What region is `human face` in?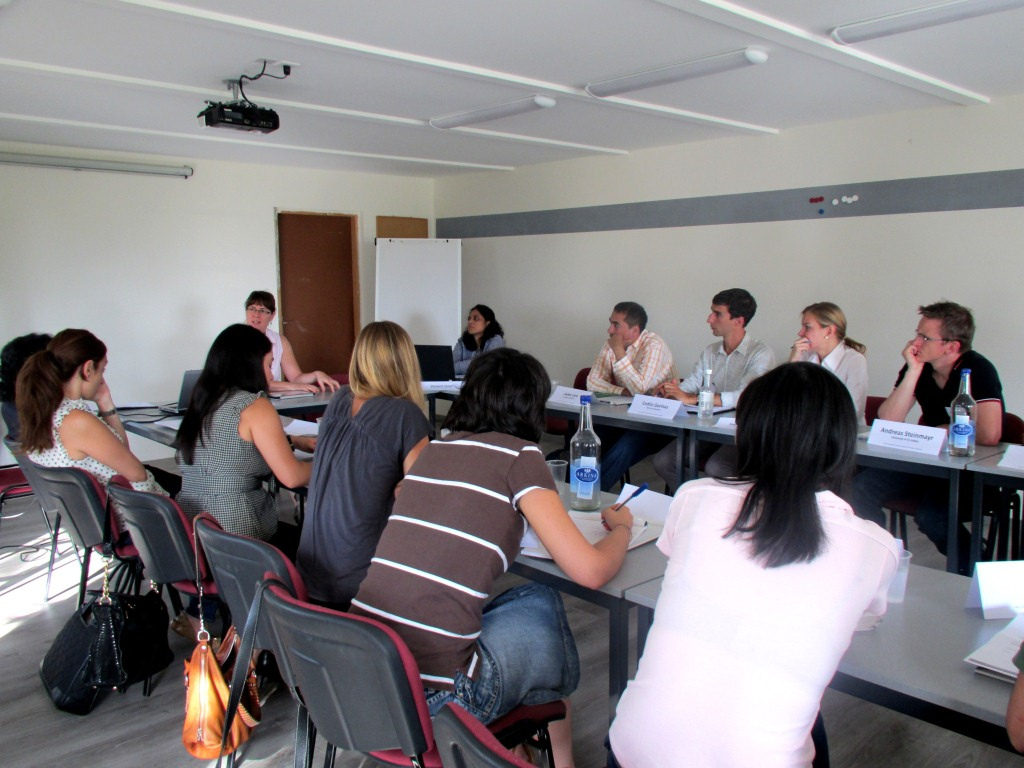
<bbox>468, 310, 485, 333</bbox>.
